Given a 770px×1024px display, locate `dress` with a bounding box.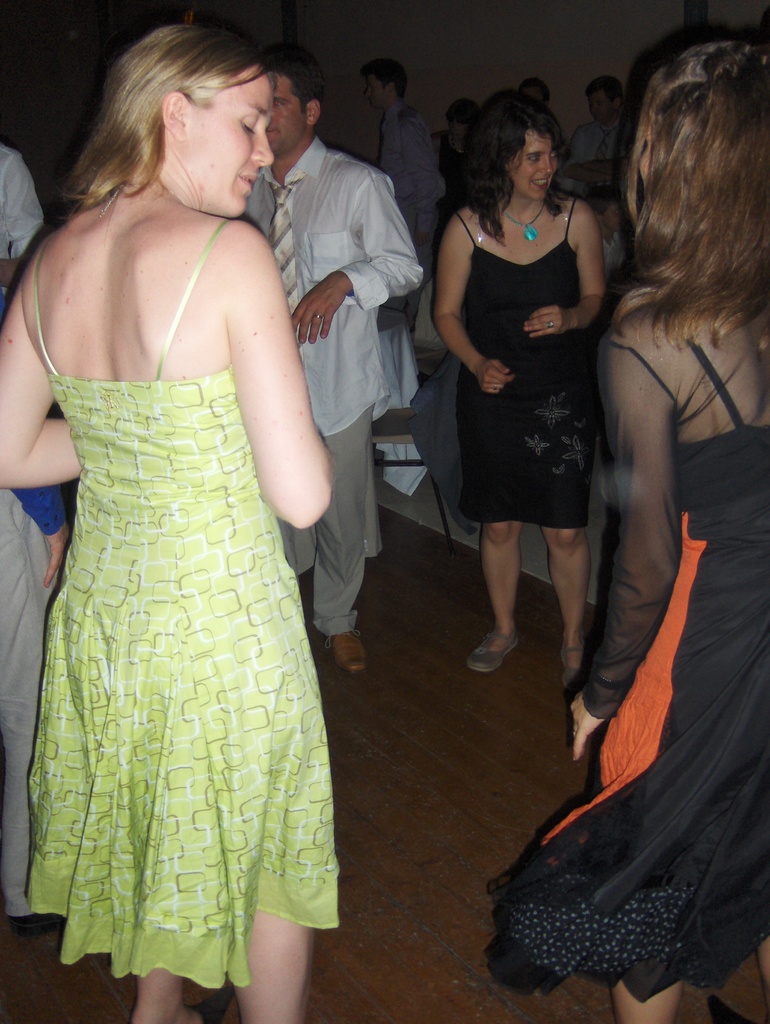
Located: <region>22, 211, 343, 986</region>.
